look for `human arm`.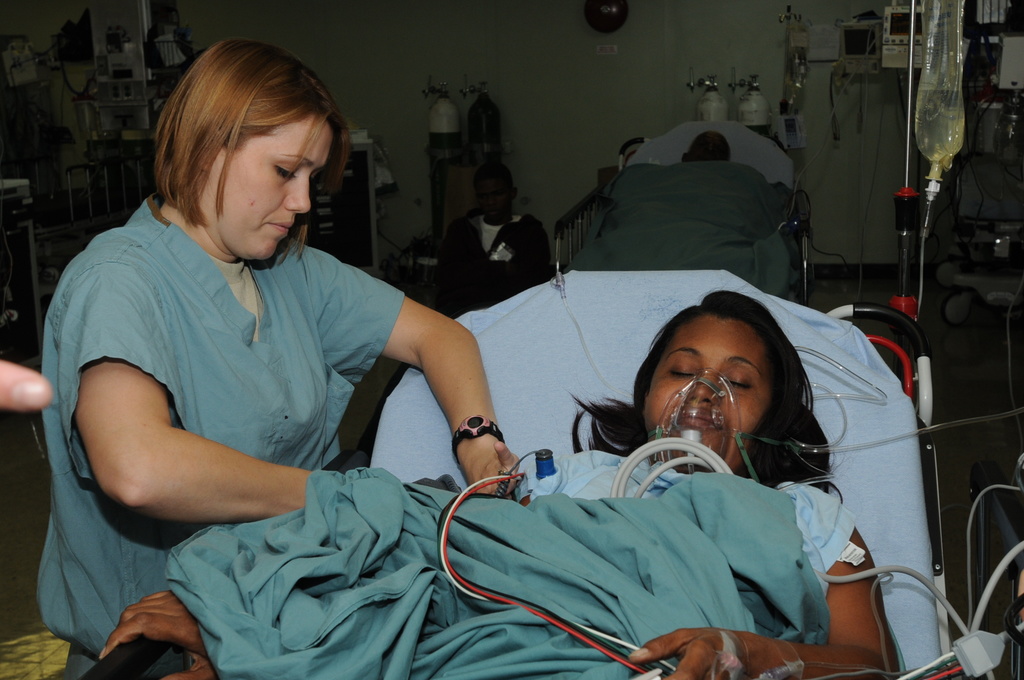
Found: [x1=132, y1=421, x2=308, y2=498].
